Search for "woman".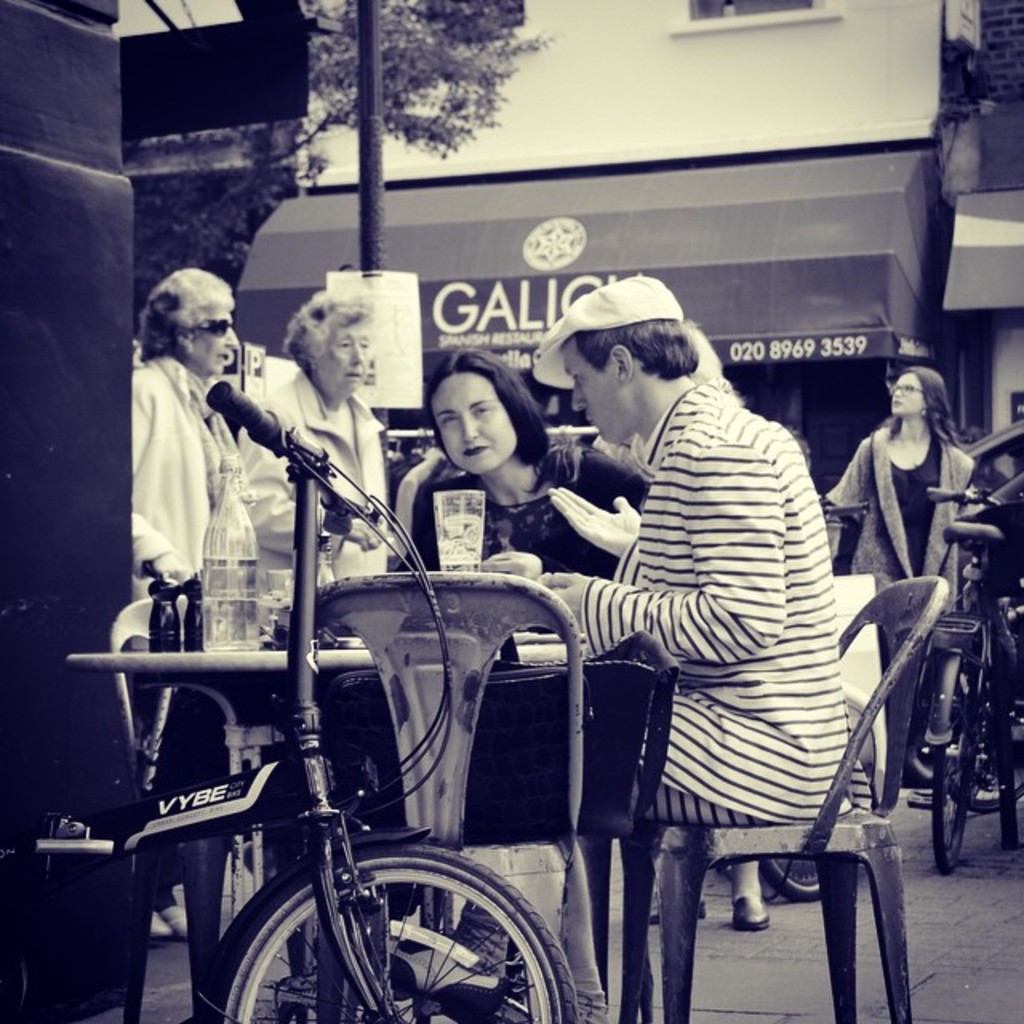
Found at [123,269,246,645].
